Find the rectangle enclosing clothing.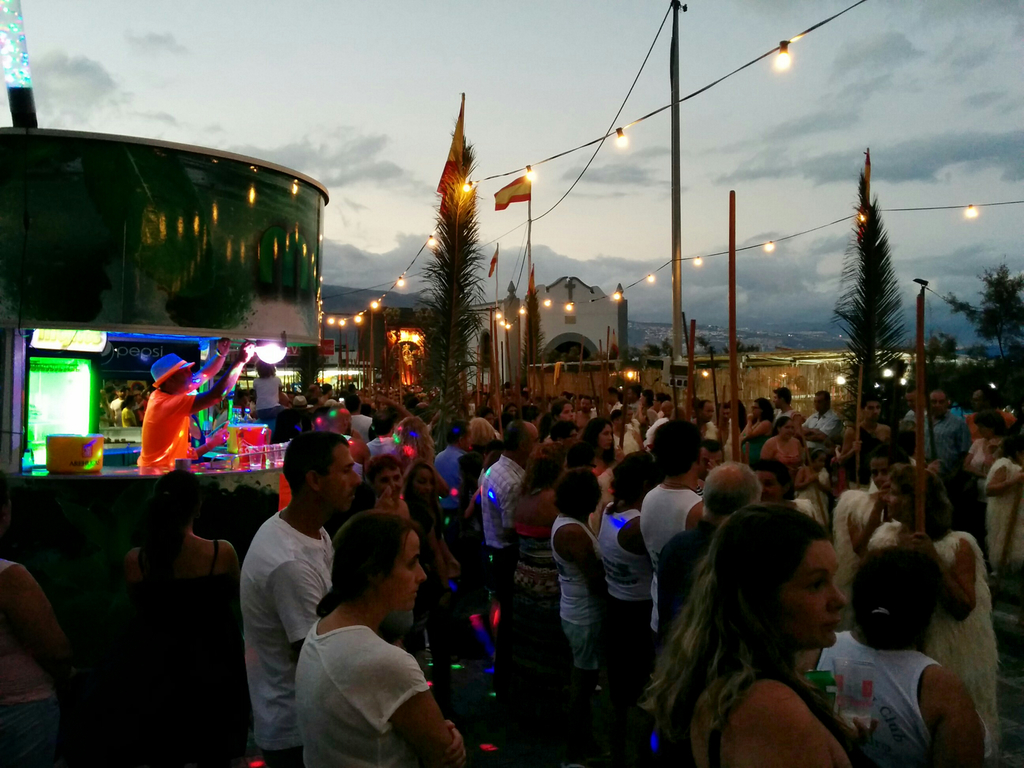
pyautogui.locateOnScreen(847, 485, 893, 578).
